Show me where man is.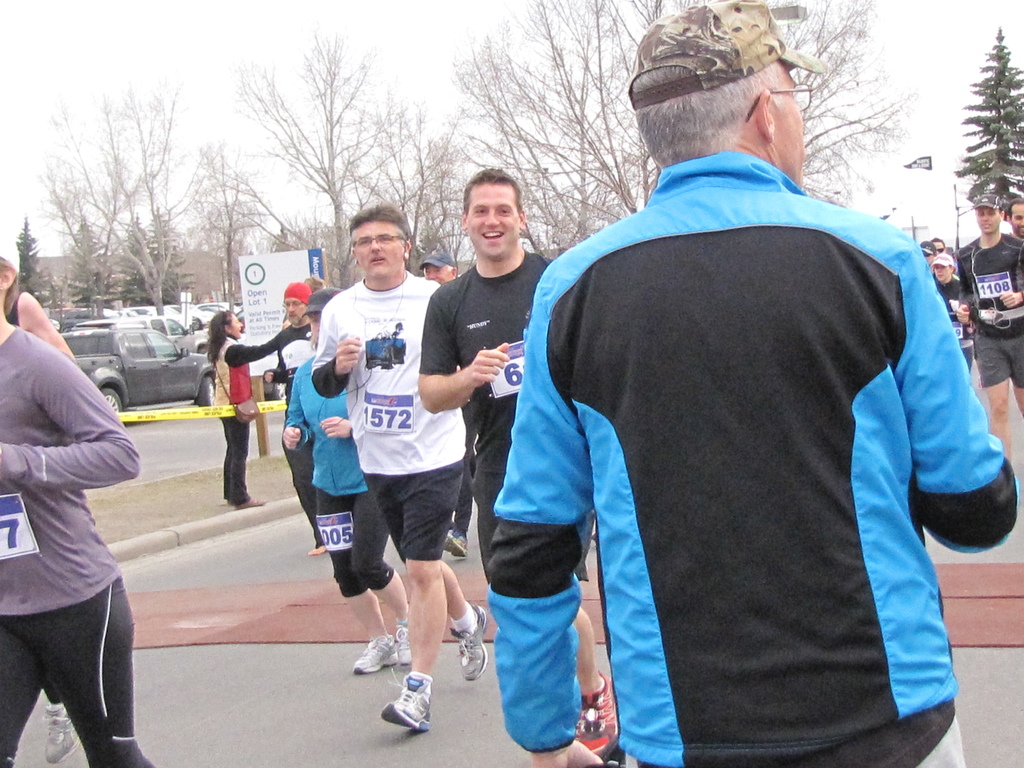
man is at BBox(415, 254, 477, 566).
